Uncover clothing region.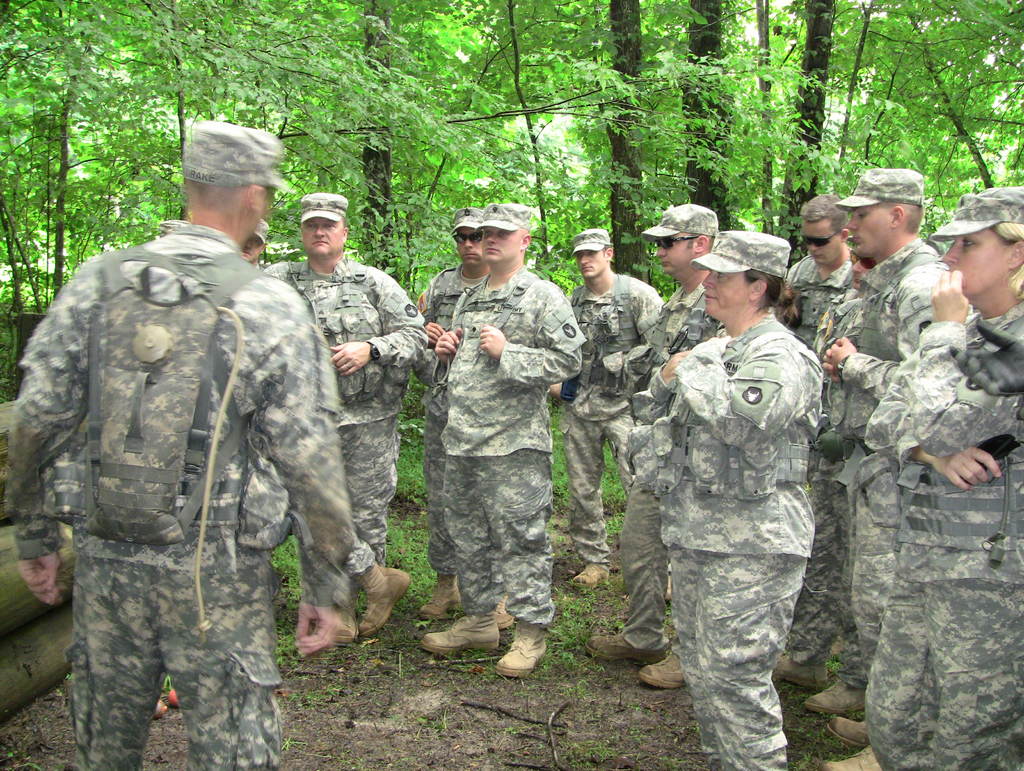
Uncovered: [655,304,833,770].
